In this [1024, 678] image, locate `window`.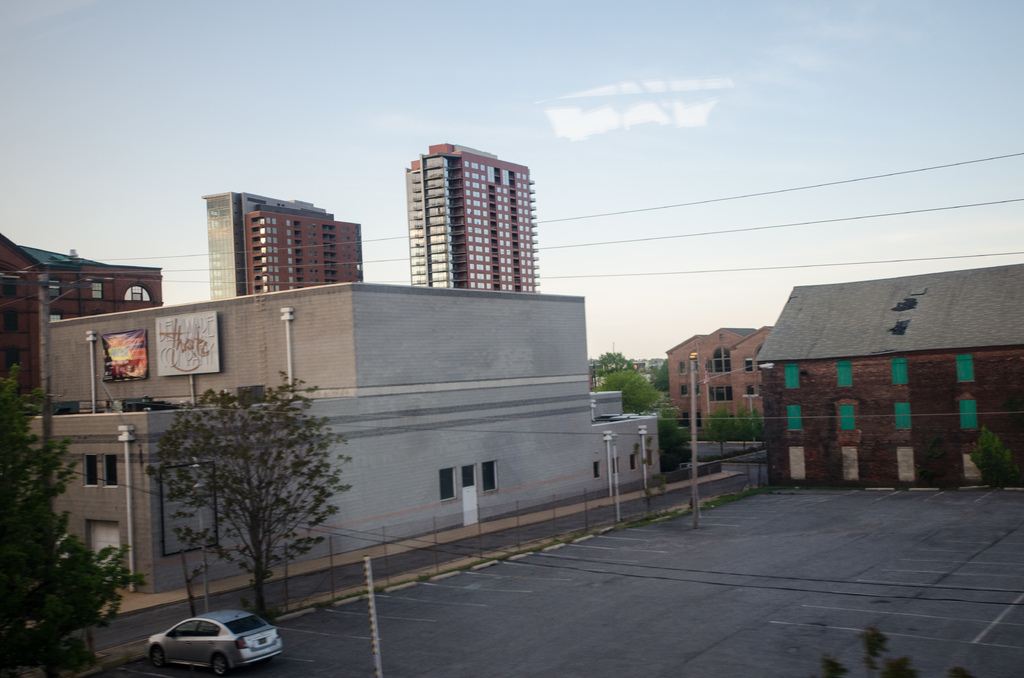
Bounding box: locate(706, 389, 735, 401).
